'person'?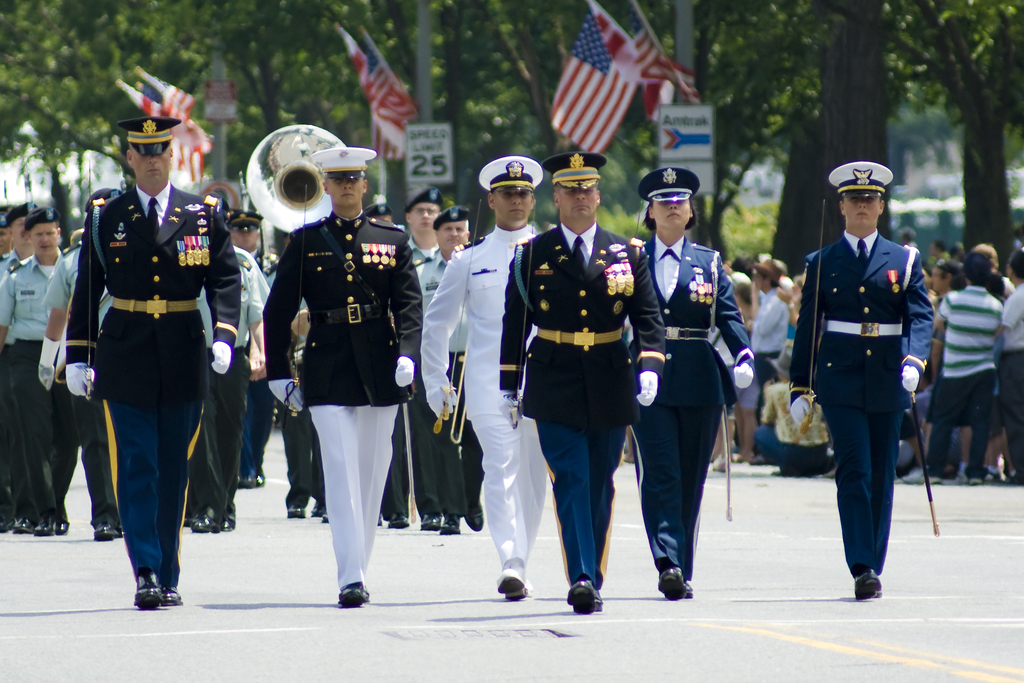
(x1=417, y1=155, x2=544, y2=599)
